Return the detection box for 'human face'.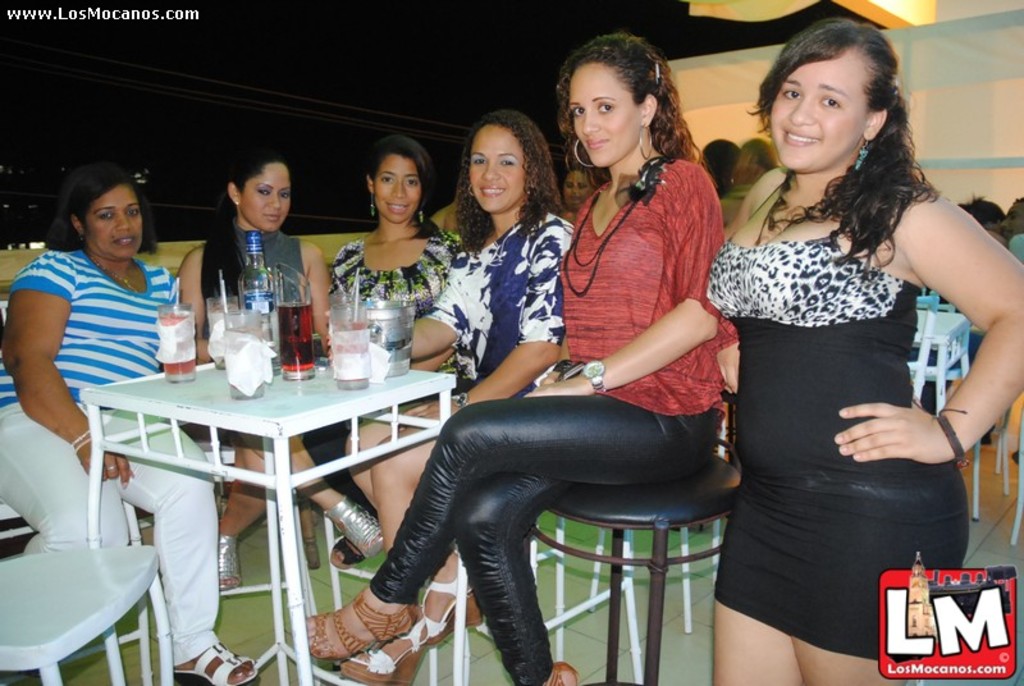
bbox=[78, 179, 145, 259].
